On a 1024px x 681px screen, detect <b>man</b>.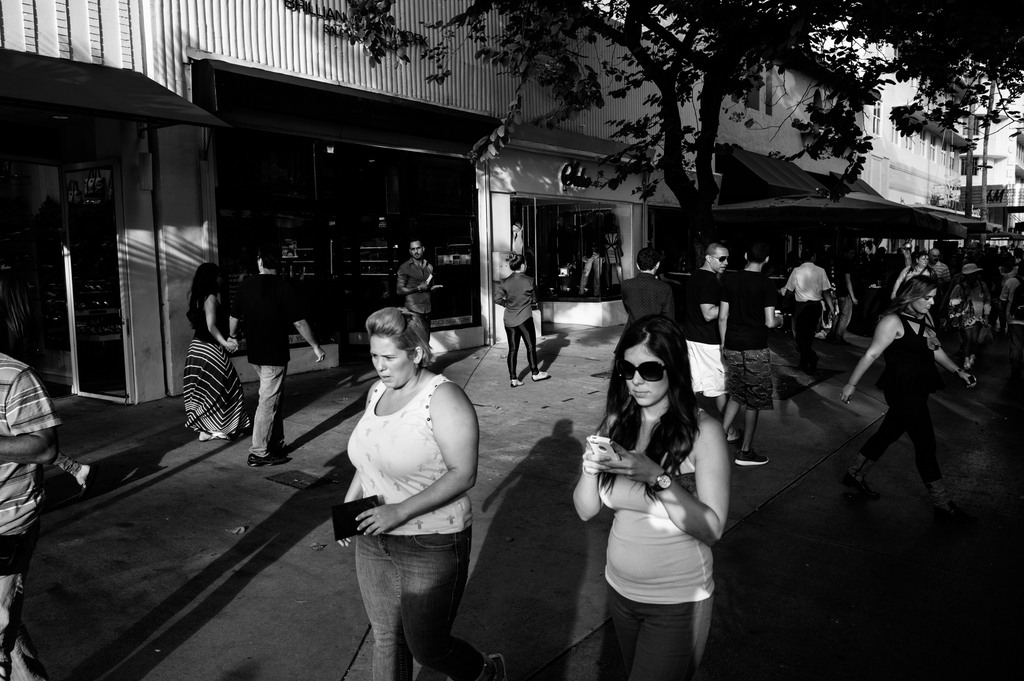
l=678, t=241, r=746, b=443.
